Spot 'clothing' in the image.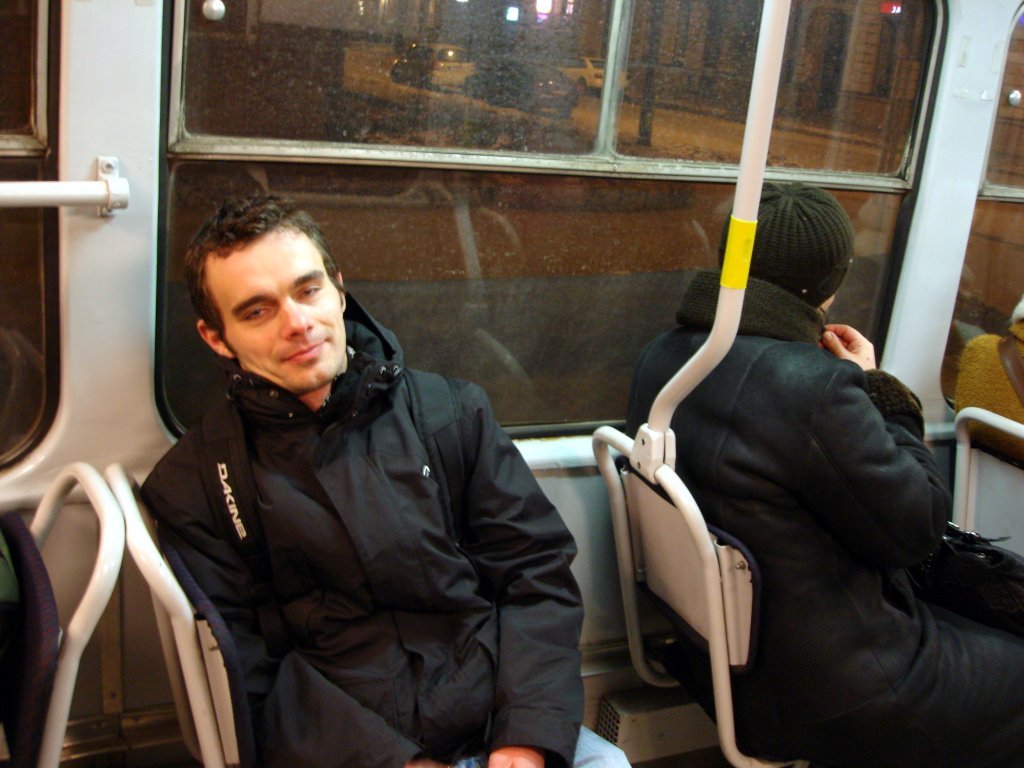
'clothing' found at x1=958 y1=327 x2=1023 y2=422.
